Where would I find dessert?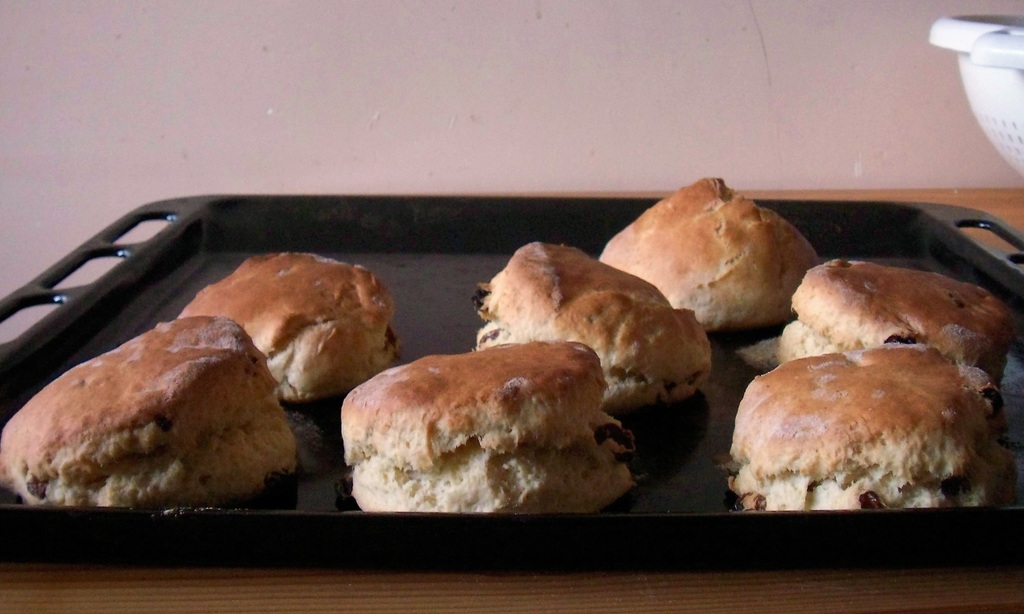
At x1=476 y1=243 x2=713 y2=416.
